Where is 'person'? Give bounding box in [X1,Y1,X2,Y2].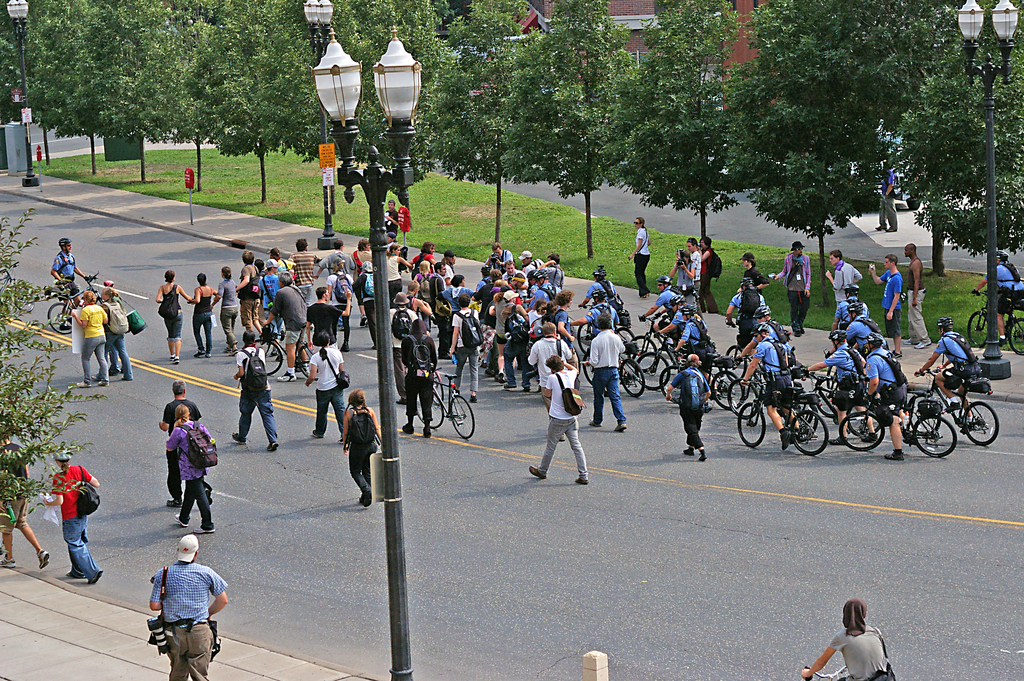
[804,598,897,680].
